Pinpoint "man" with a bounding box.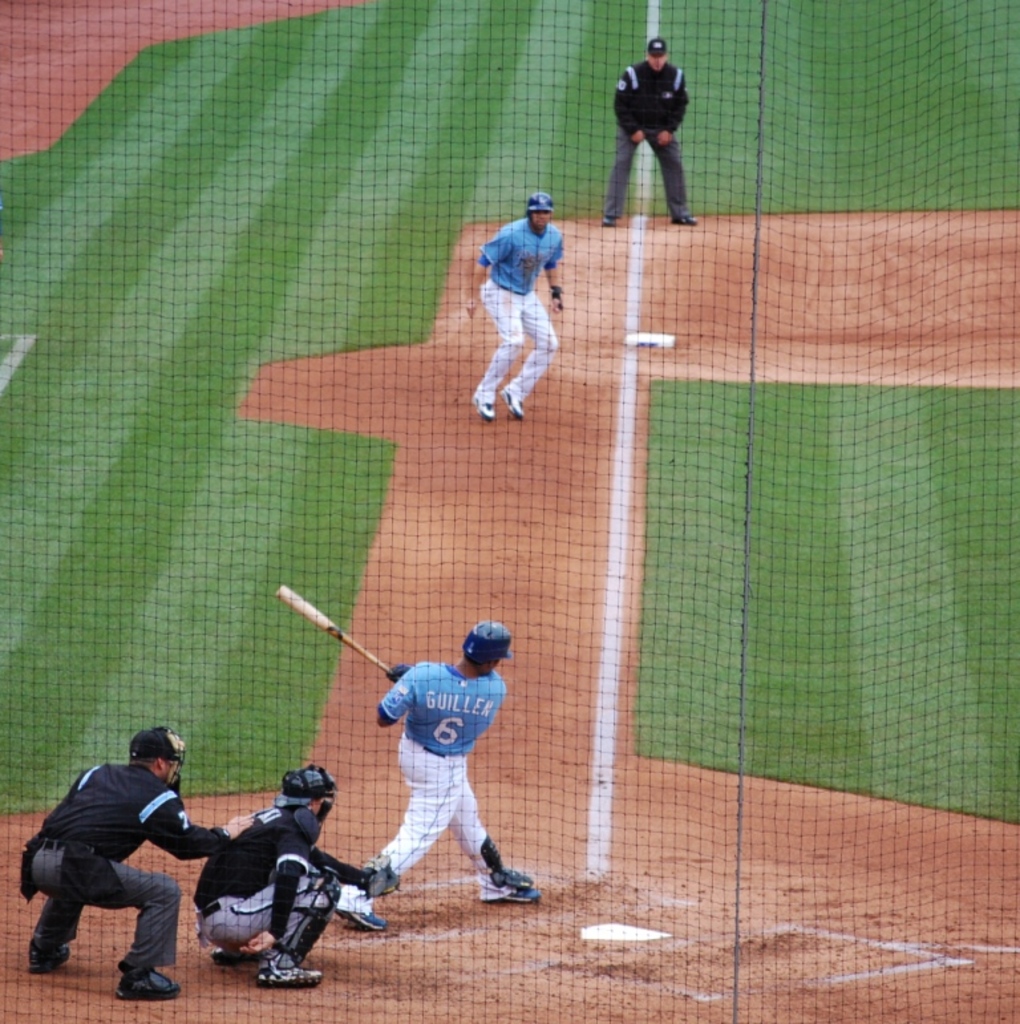
329,622,538,932.
